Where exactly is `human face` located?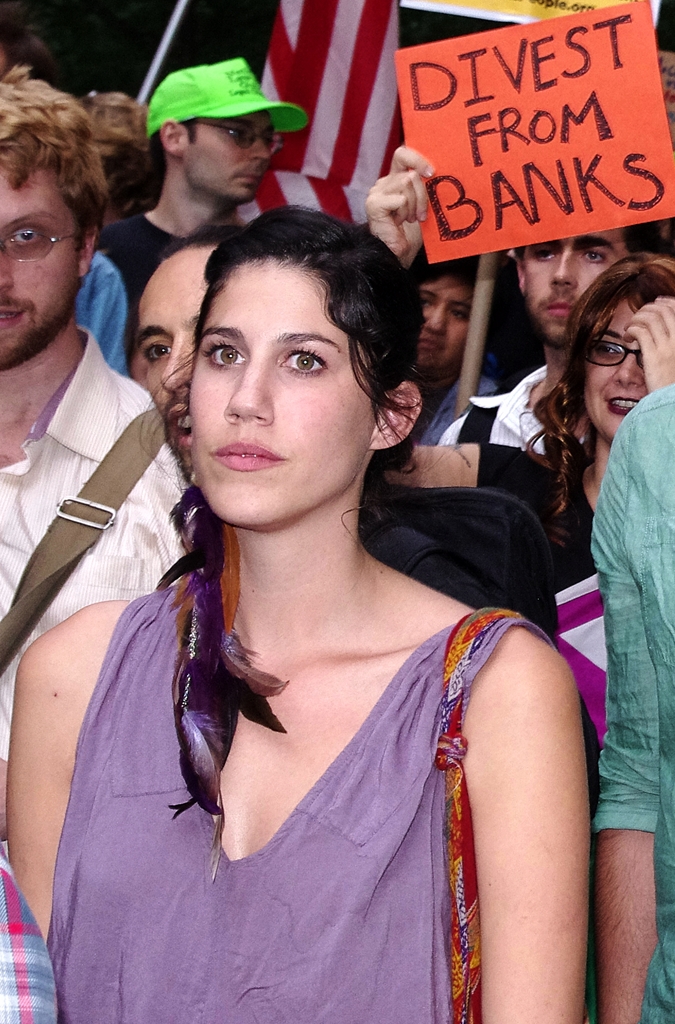
Its bounding box is [0,161,82,371].
